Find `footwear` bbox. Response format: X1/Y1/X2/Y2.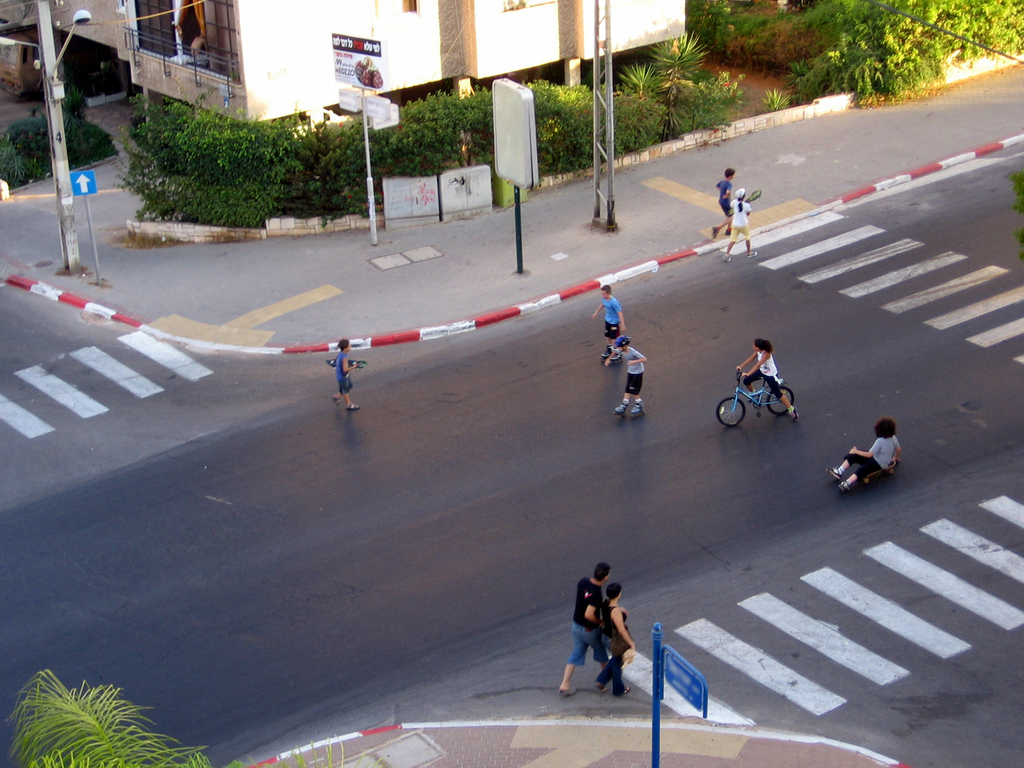
595/683/605/692.
